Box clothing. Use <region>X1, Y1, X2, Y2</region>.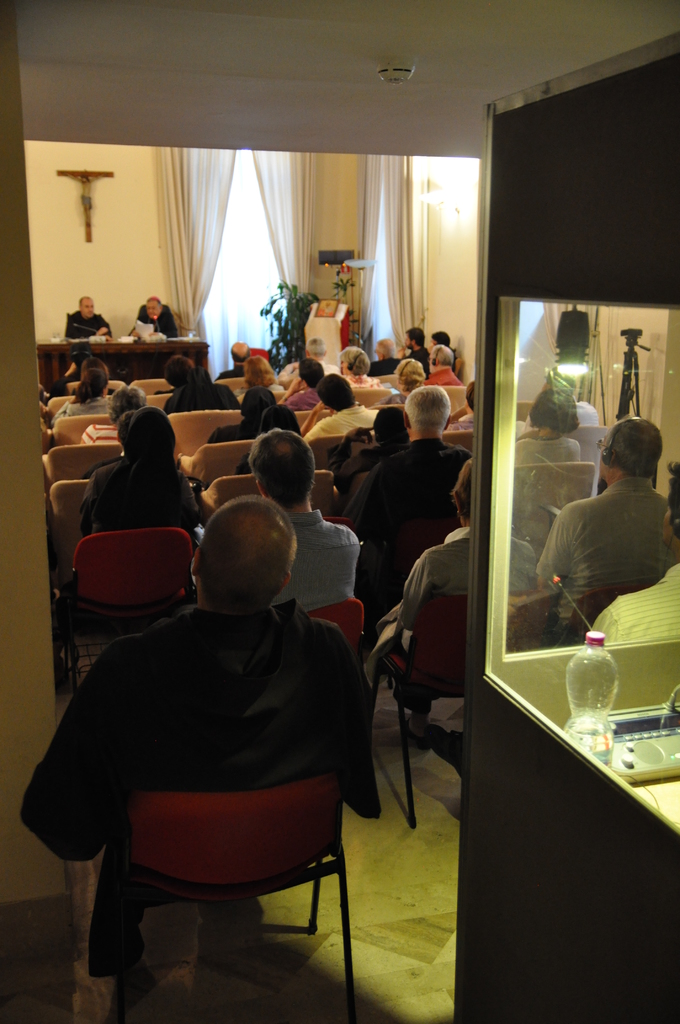
<region>510, 442, 594, 470</region>.
